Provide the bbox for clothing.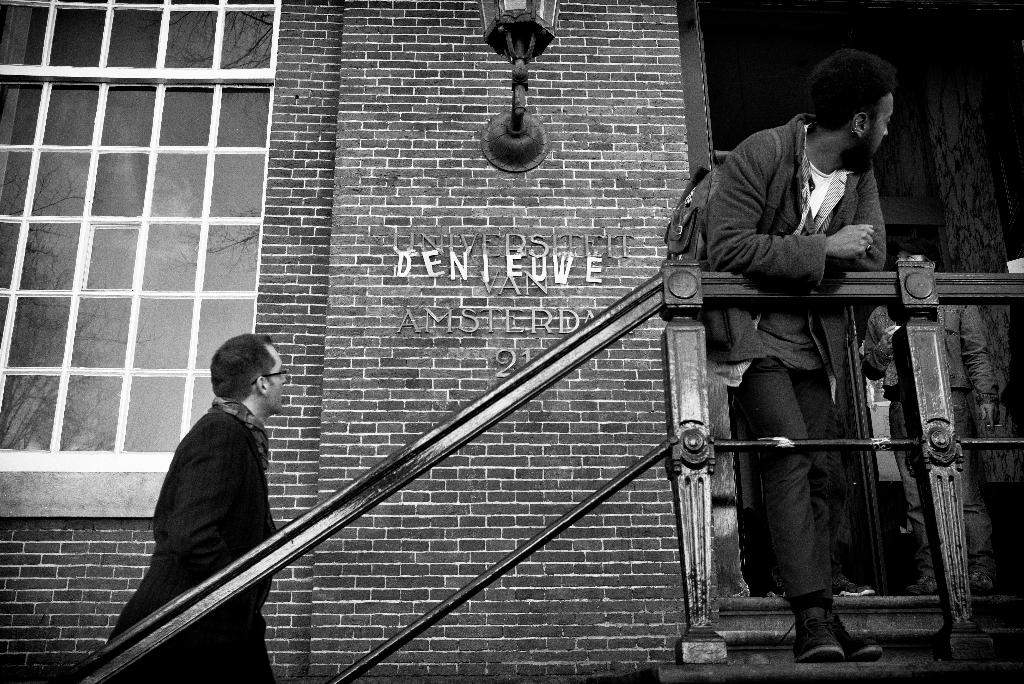
<region>700, 113, 888, 607</region>.
